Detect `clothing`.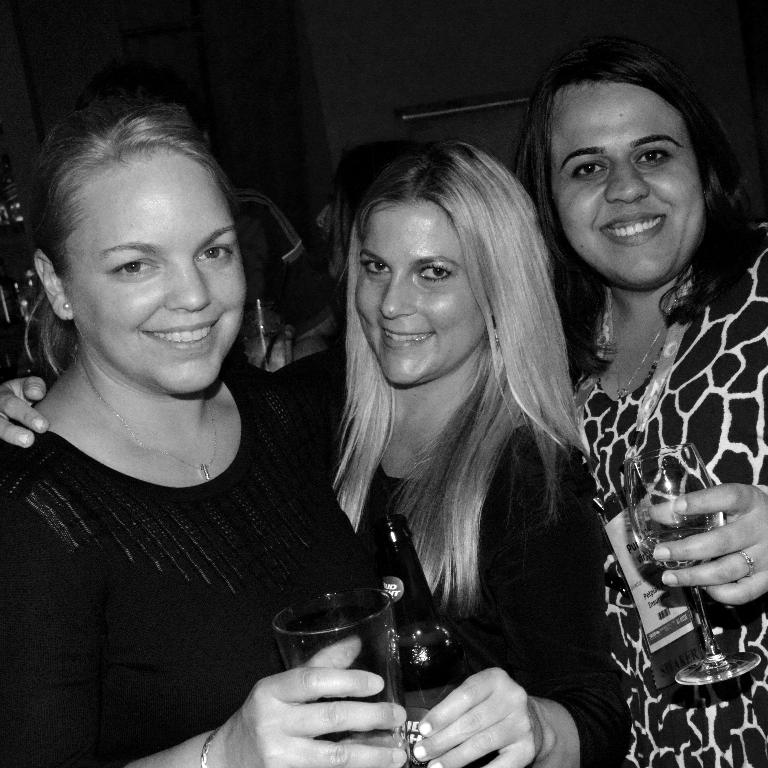
Detected at 0/359/332/767.
